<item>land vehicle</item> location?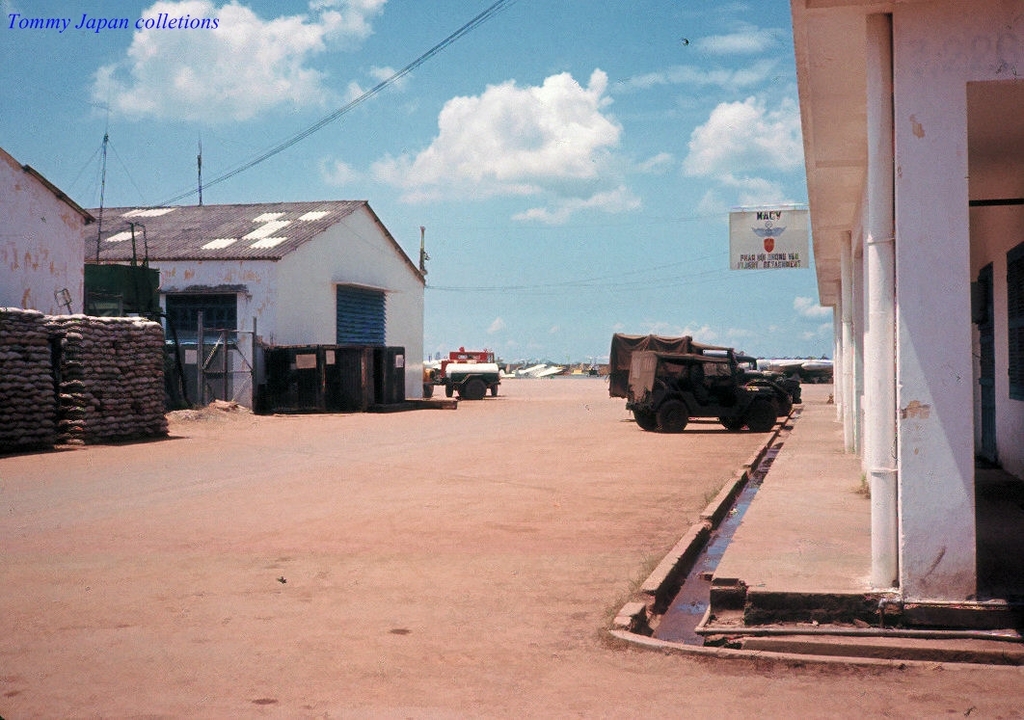
l=706, t=351, r=759, b=372
